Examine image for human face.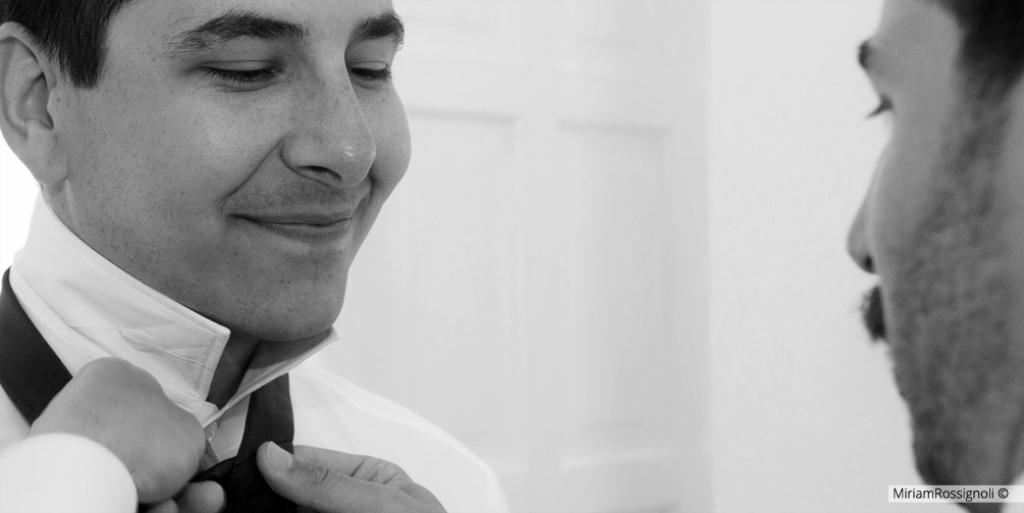
Examination result: x1=840 y1=0 x2=1023 y2=504.
